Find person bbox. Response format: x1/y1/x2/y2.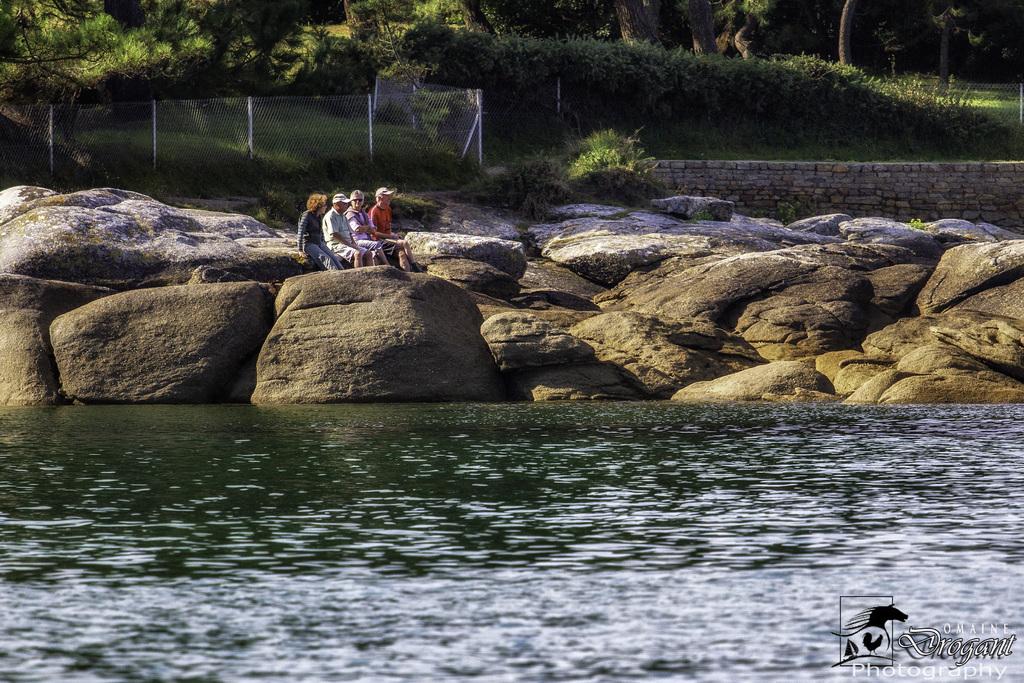
298/192/346/271.
